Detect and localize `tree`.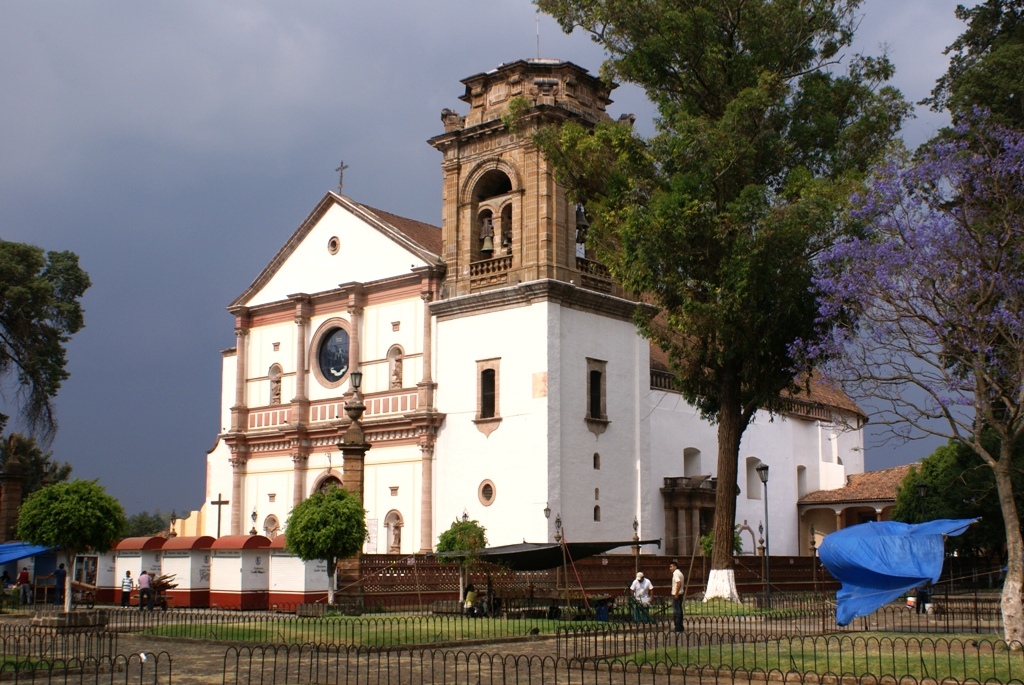
Localized at 503:0:914:619.
